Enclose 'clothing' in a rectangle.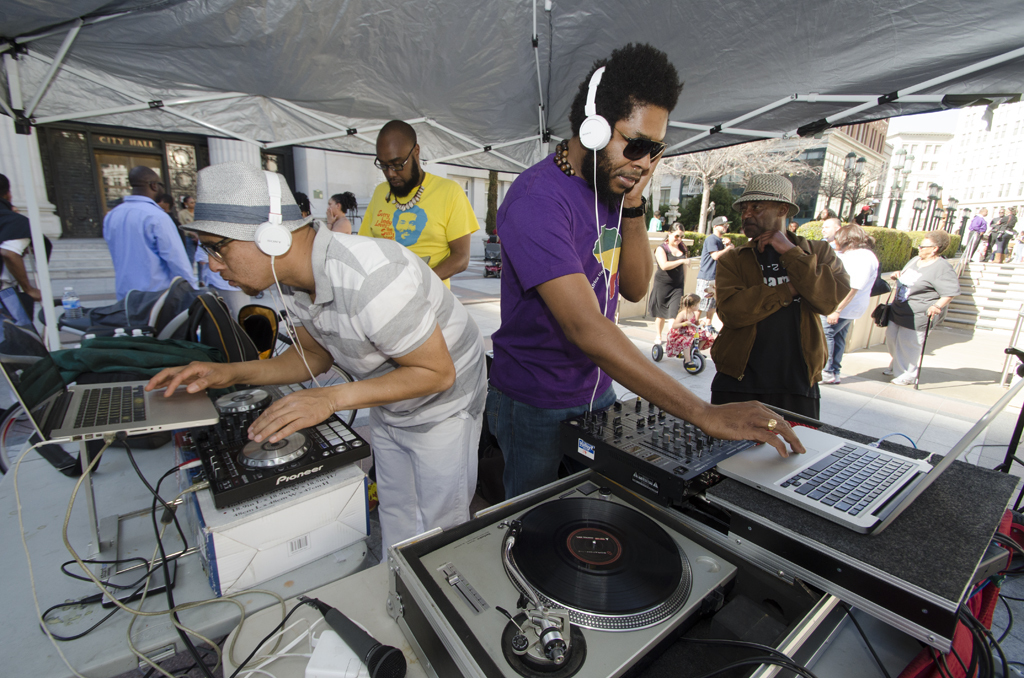
box(842, 250, 882, 323).
